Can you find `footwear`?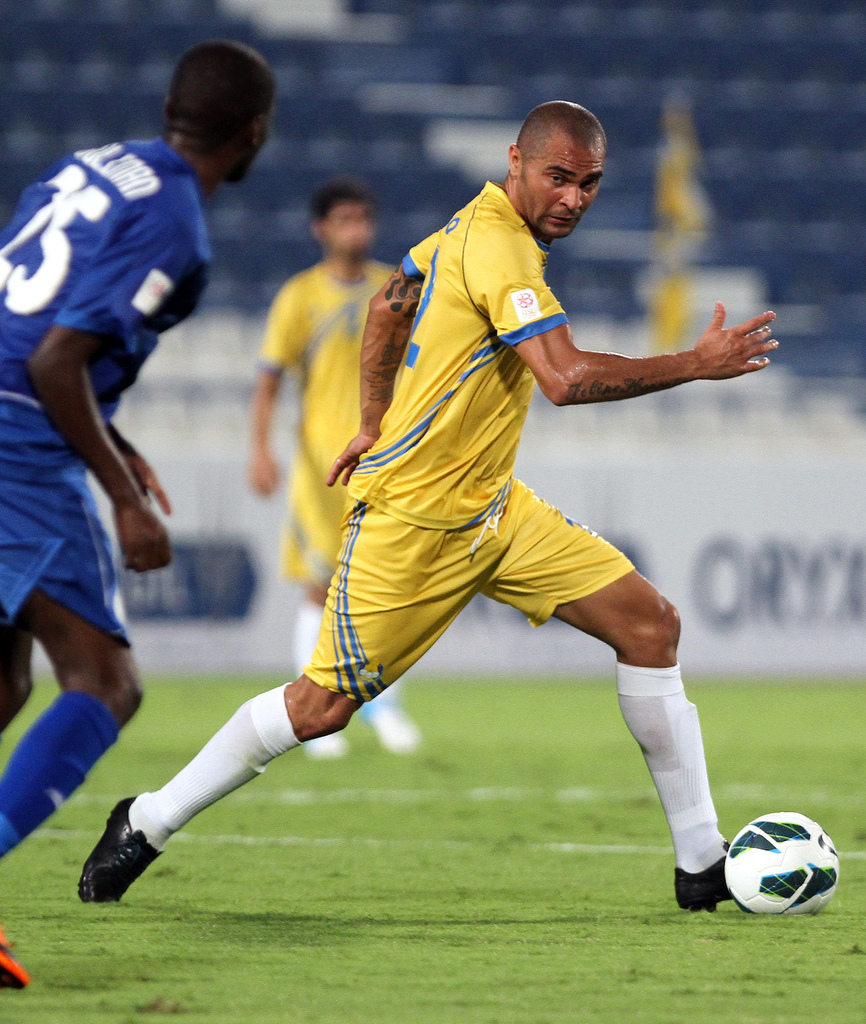
Yes, bounding box: <box>675,829,744,915</box>.
